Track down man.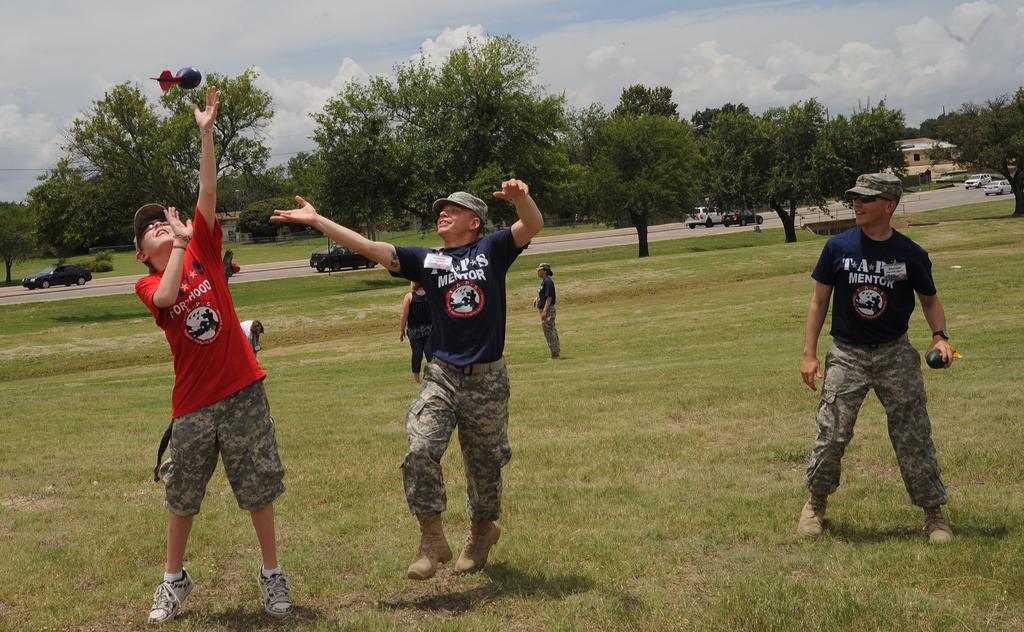
Tracked to x1=798, y1=171, x2=962, y2=547.
